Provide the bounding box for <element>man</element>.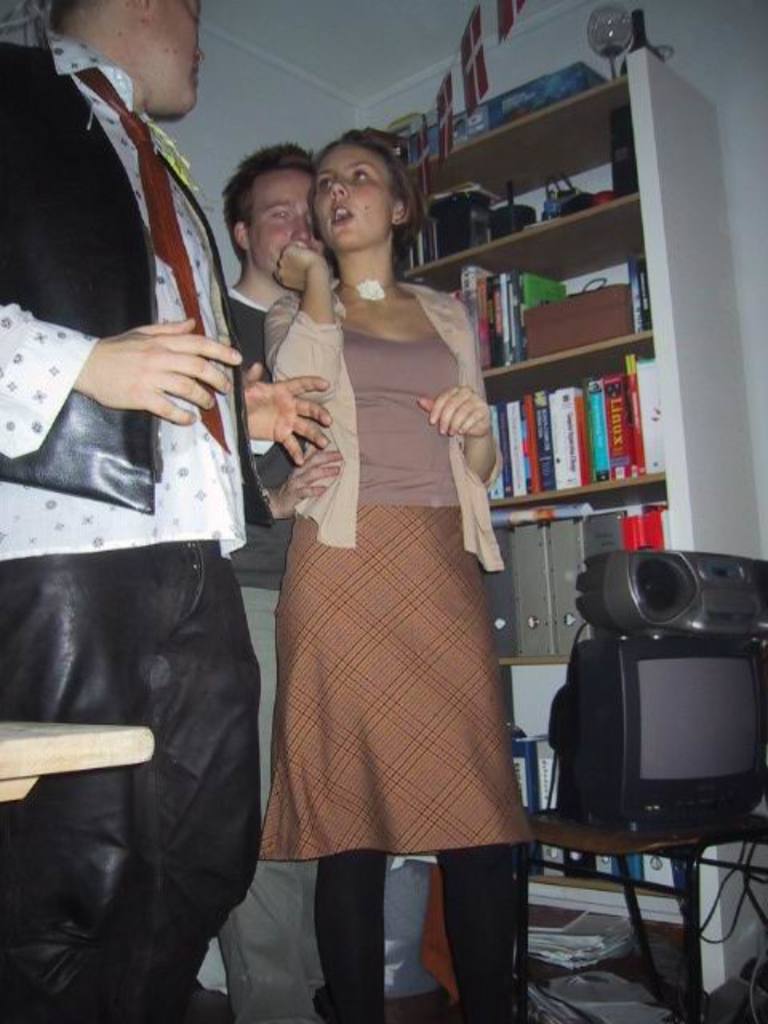
left=0, top=0, right=333, bottom=1022.
